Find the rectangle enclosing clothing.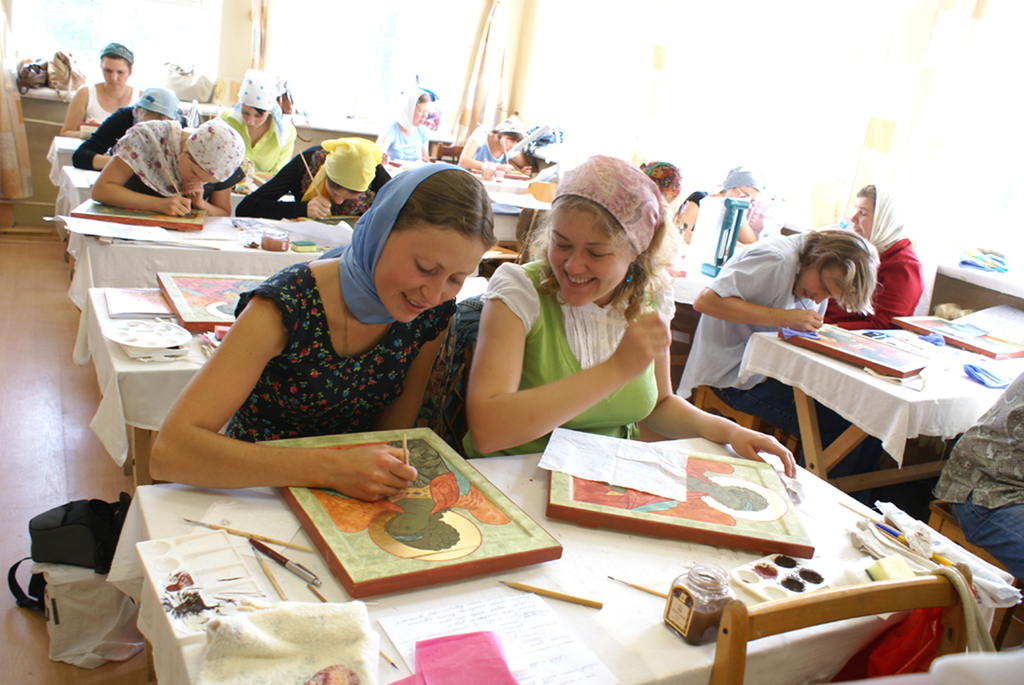
<bbox>455, 261, 684, 464</bbox>.
